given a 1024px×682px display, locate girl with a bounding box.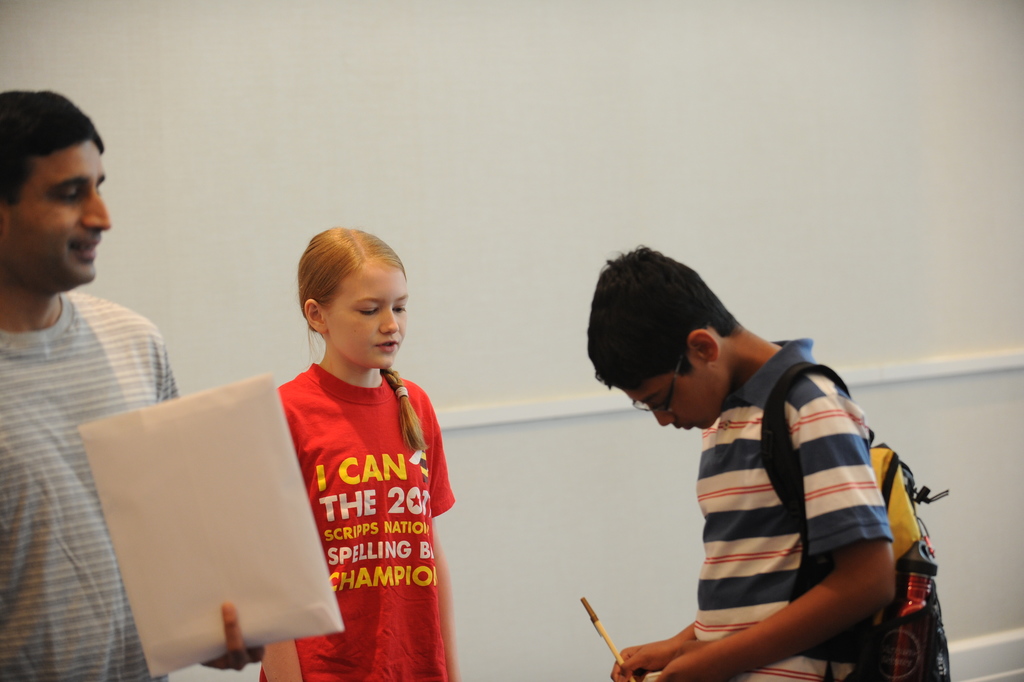
Located: box=[256, 225, 459, 681].
